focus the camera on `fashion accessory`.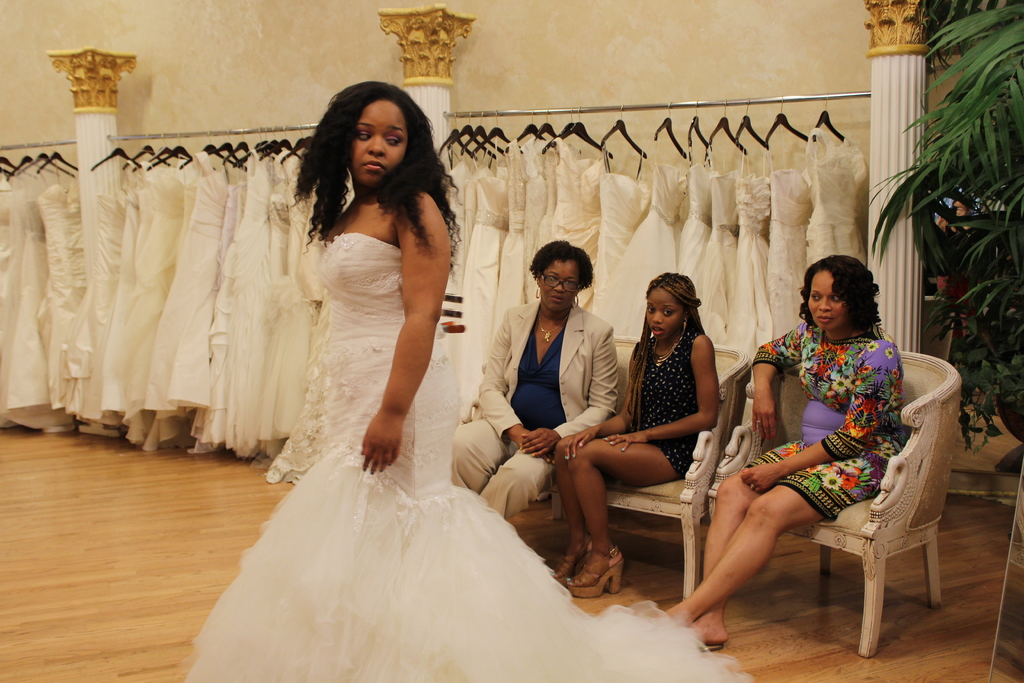
Focus region: [701,645,726,652].
